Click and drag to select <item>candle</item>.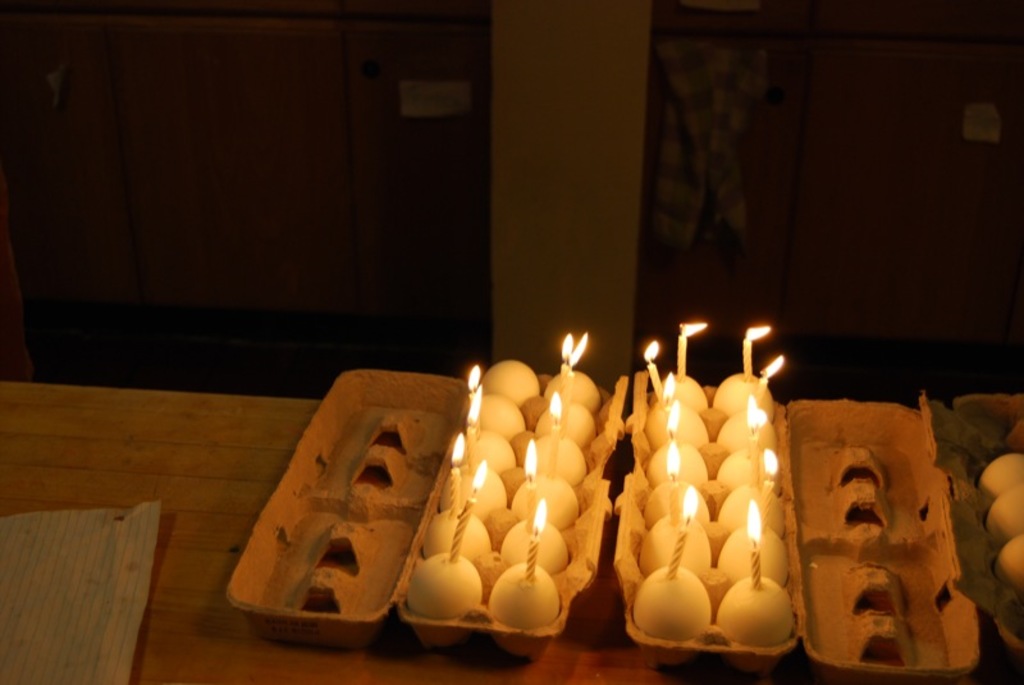
Selection: [x1=545, y1=394, x2=561, y2=474].
